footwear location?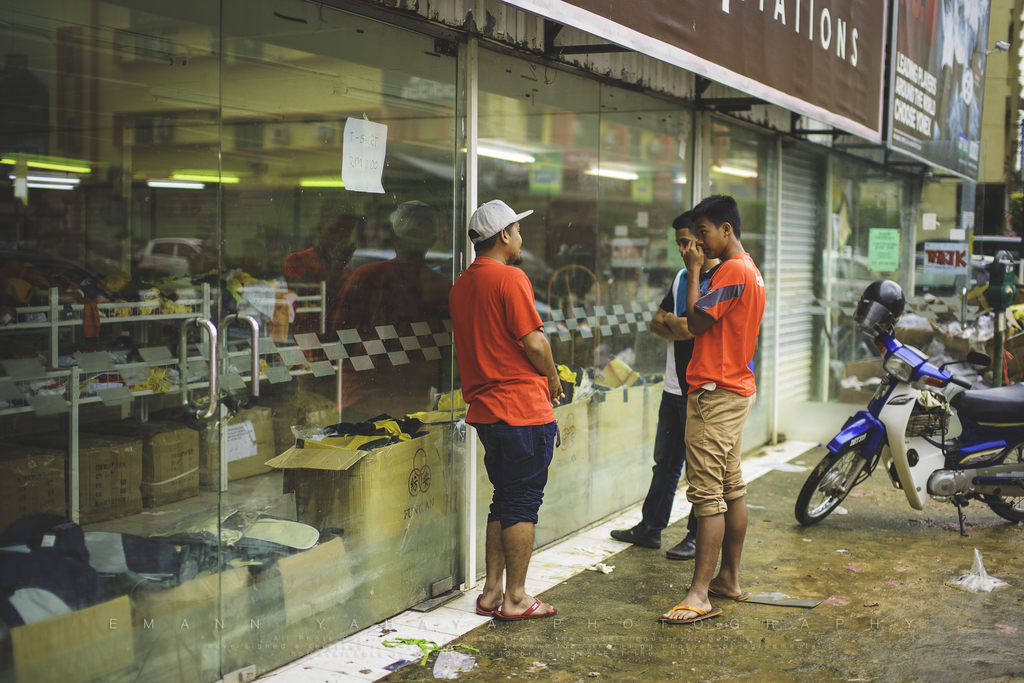
box(497, 595, 559, 621)
